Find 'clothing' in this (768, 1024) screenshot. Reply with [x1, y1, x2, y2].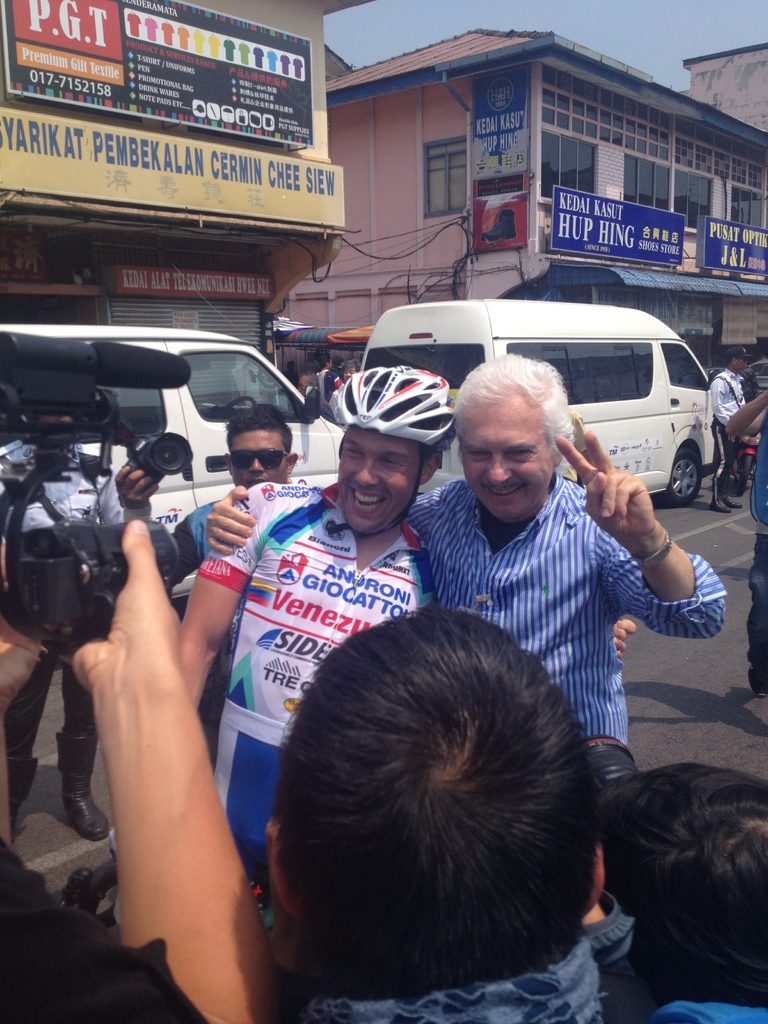
[408, 475, 723, 750].
